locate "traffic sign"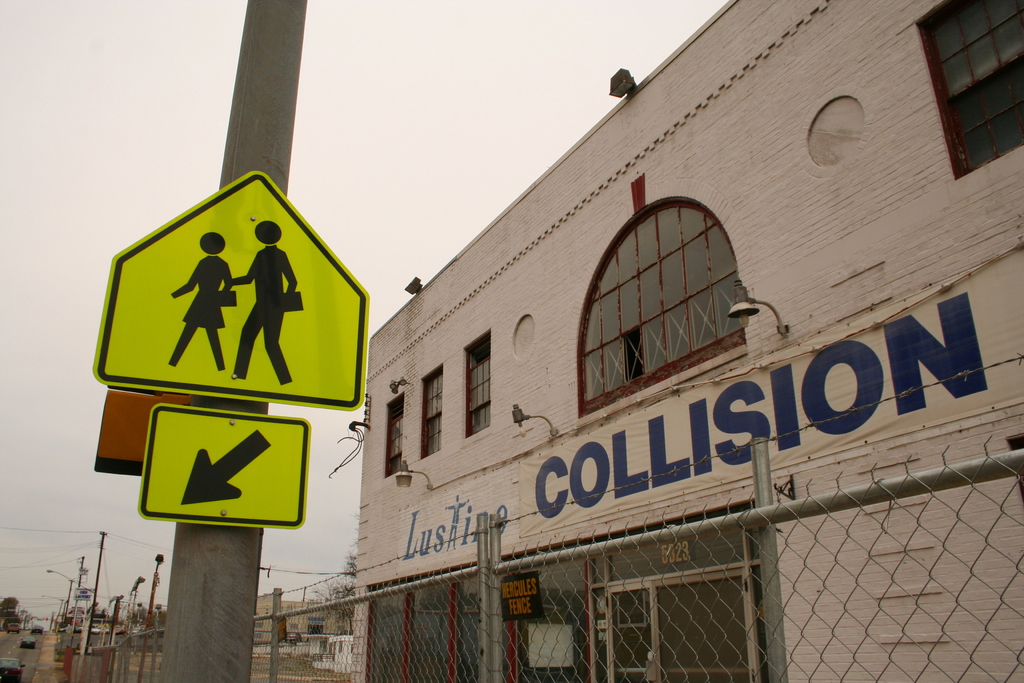
(93,170,365,412)
